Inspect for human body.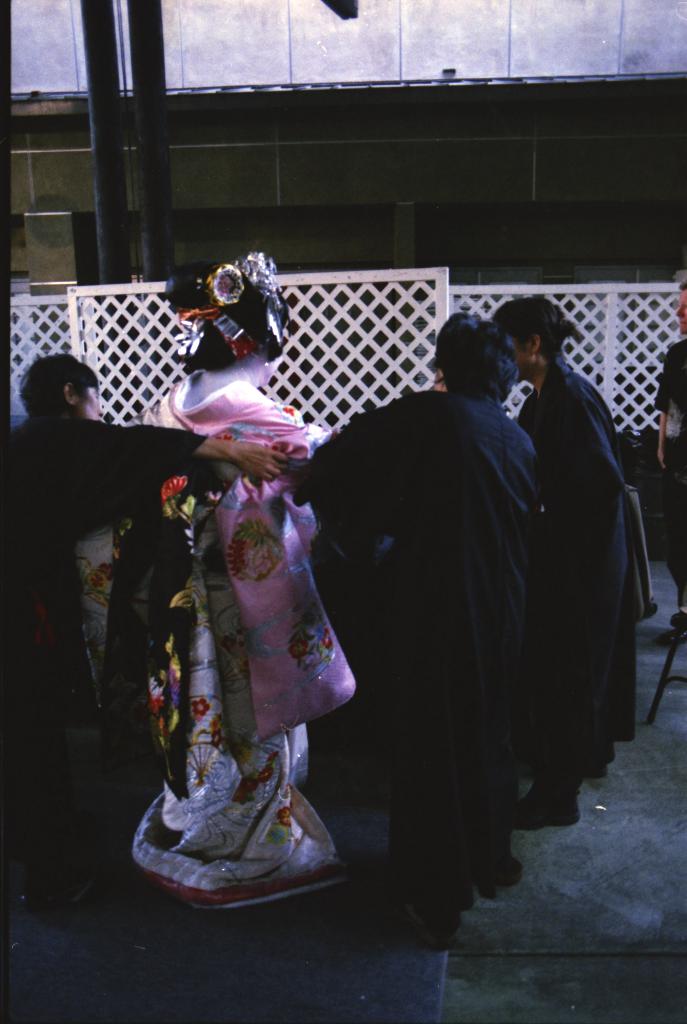
Inspection: region(288, 314, 542, 941).
